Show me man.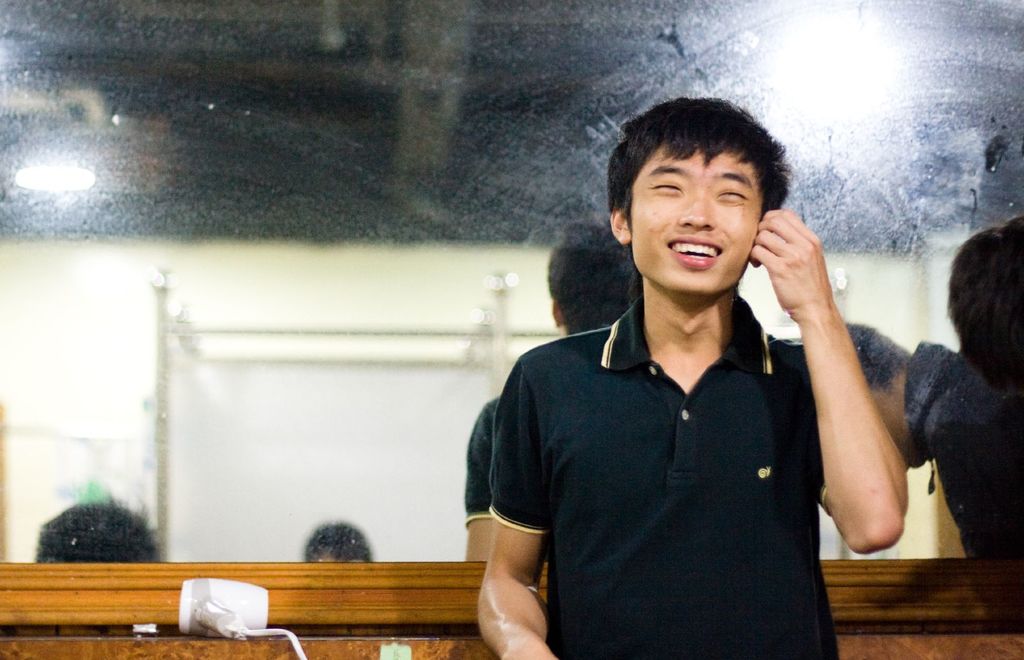
man is here: 460/219/636/565.
